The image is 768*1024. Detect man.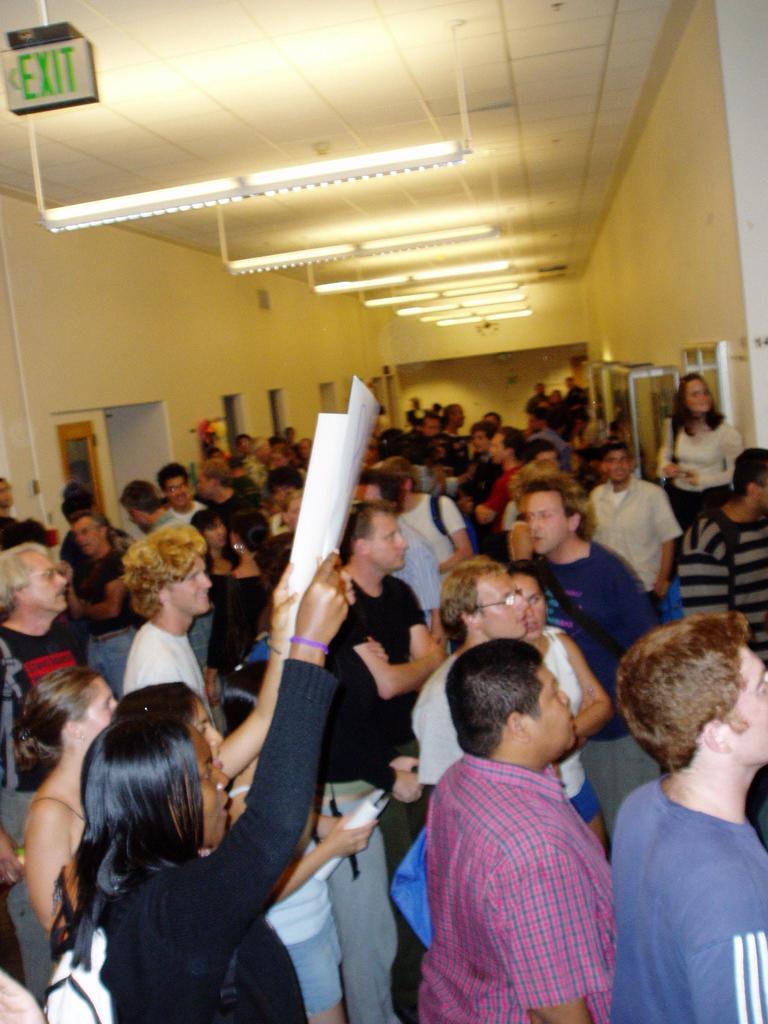
Detection: rect(155, 461, 209, 524).
